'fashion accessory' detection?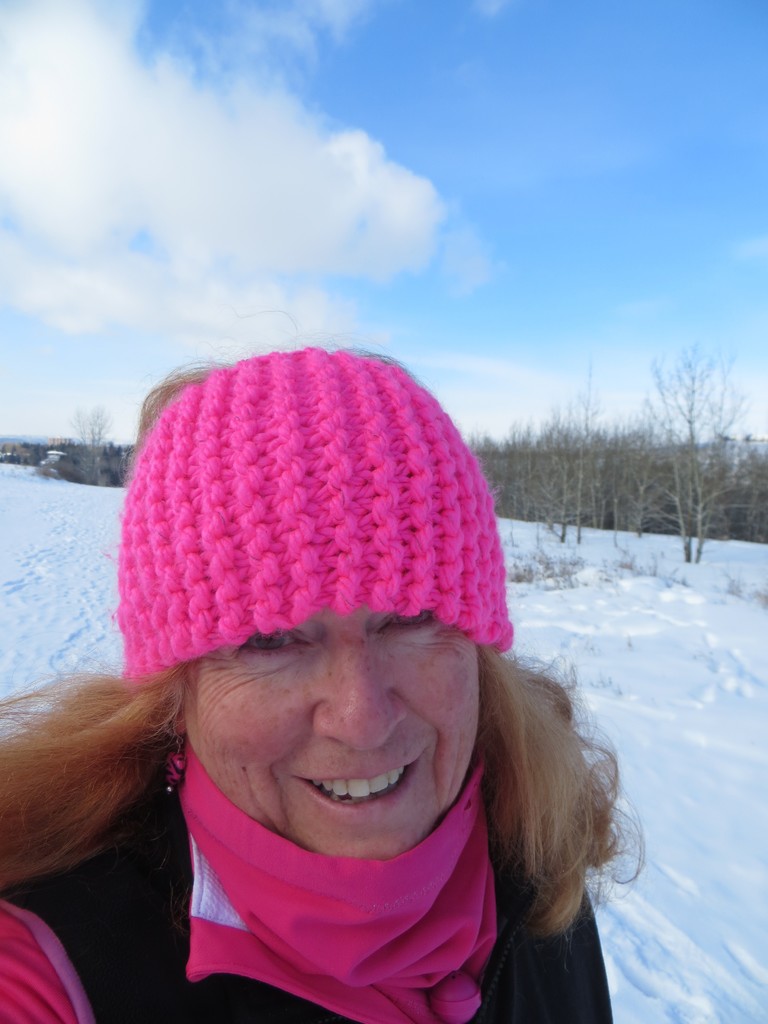
bbox=(162, 736, 186, 804)
